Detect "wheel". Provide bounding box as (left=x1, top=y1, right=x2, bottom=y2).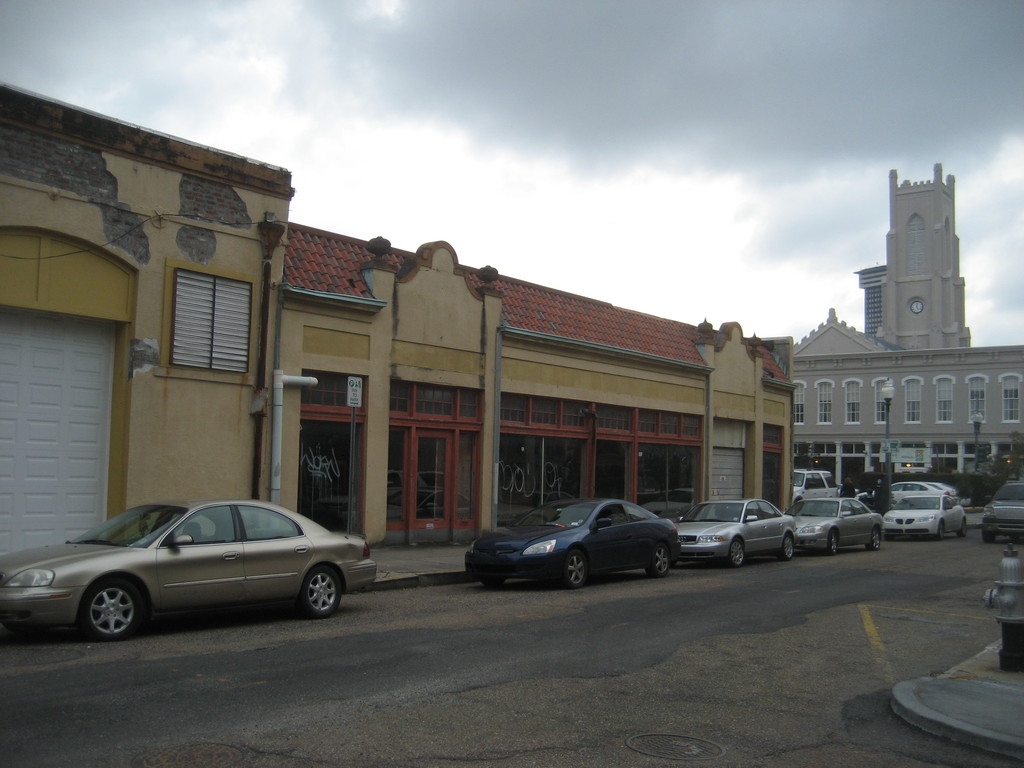
(left=566, top=550, right=586, bottom=584).
